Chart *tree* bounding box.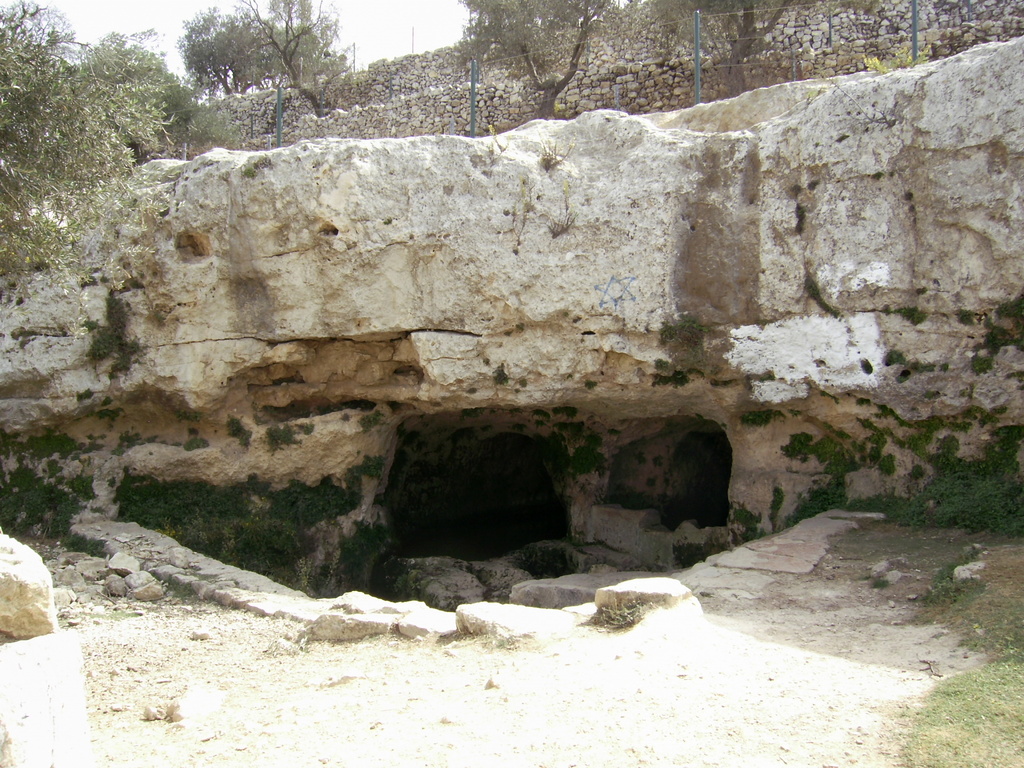
Charted: left=191, top=19, right=330, bottom=120.
